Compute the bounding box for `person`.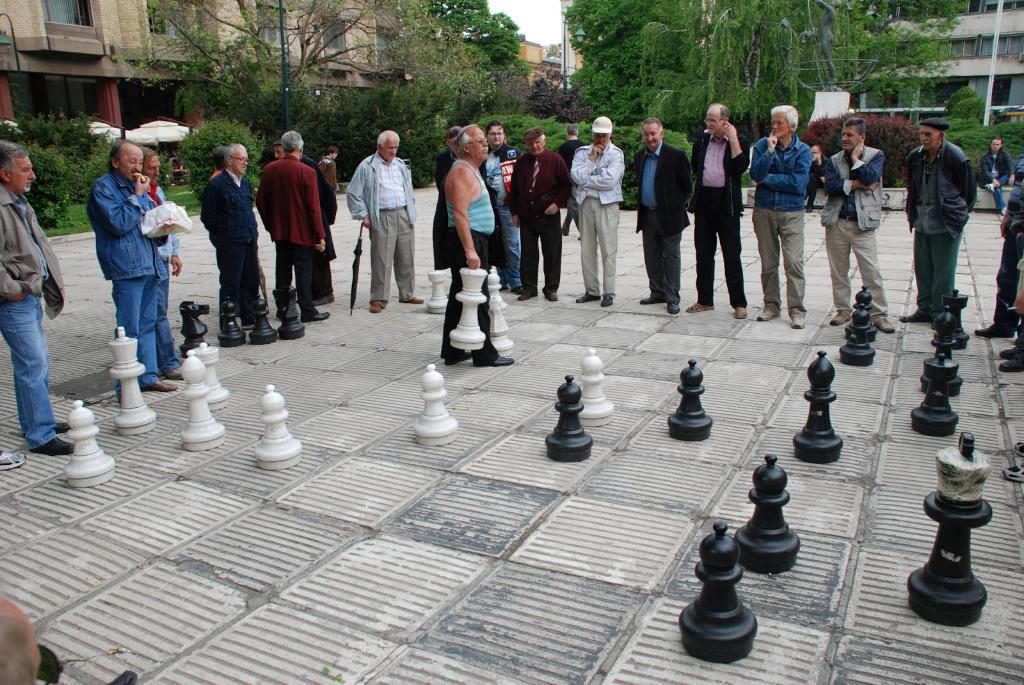
{"x1": 426, "y1": 122, "x2": 463, "y2": 285}.
